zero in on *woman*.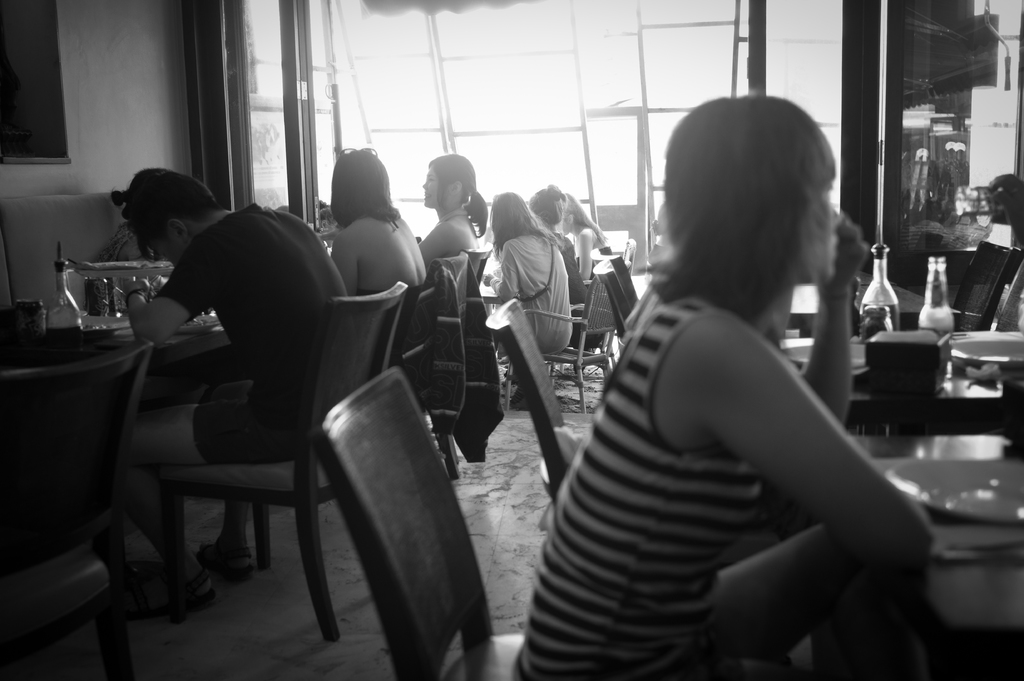
Zeroed in: 516 95 936 677.
